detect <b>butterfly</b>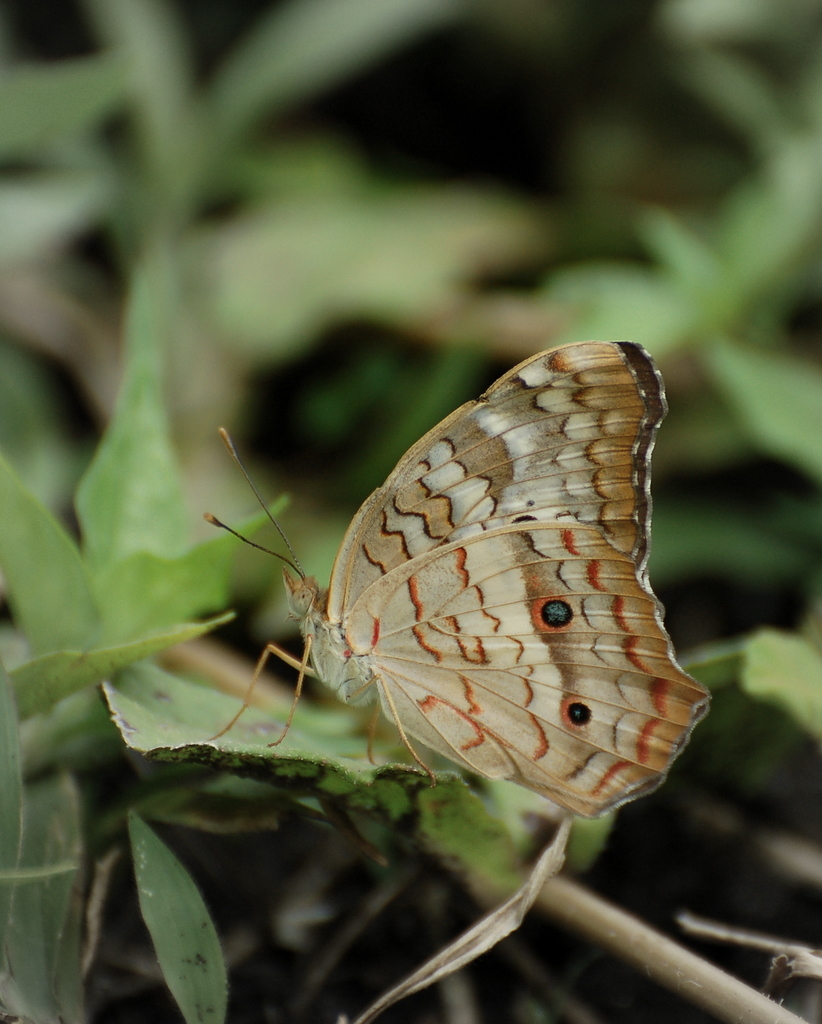
rect(207, 338, 714, 822)
